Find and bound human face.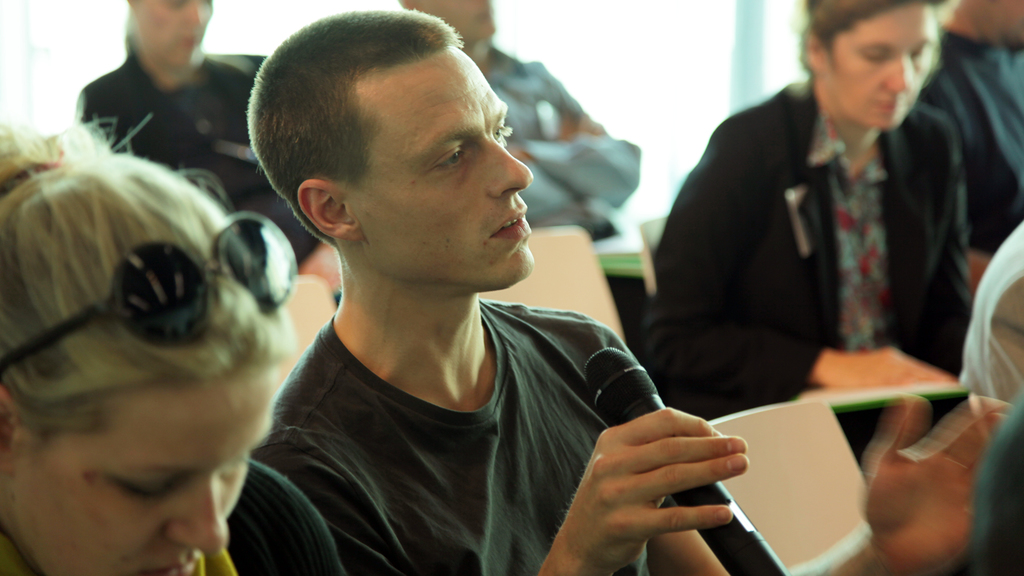
Bound: detection(129, 0, 208, 67).
